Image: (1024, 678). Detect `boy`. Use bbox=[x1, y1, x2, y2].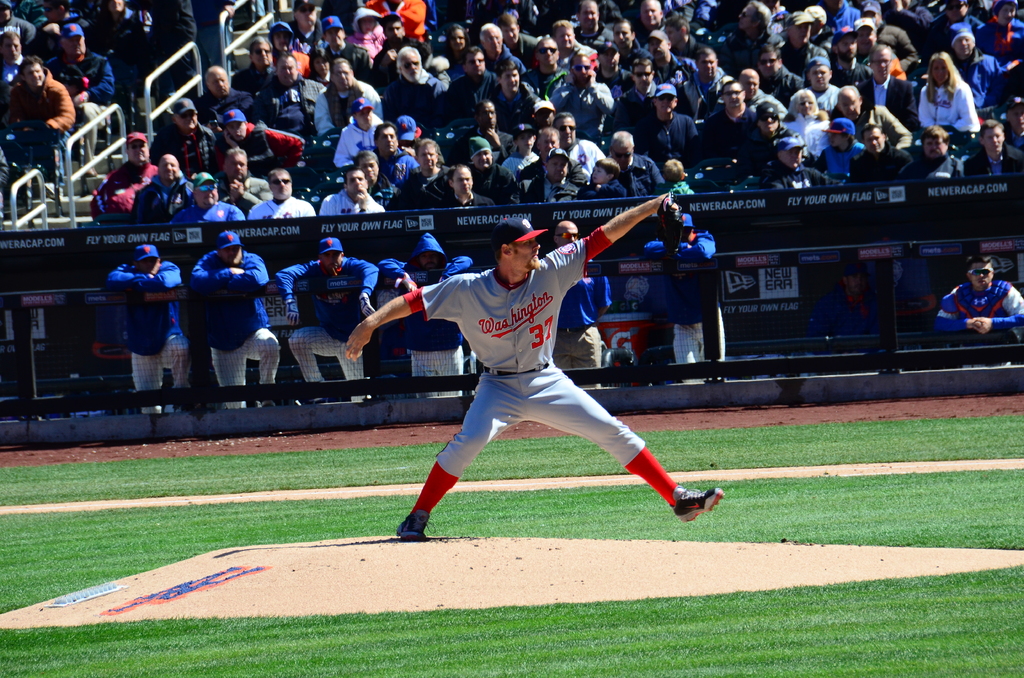
bbox=[658, 161, 696, 197].
